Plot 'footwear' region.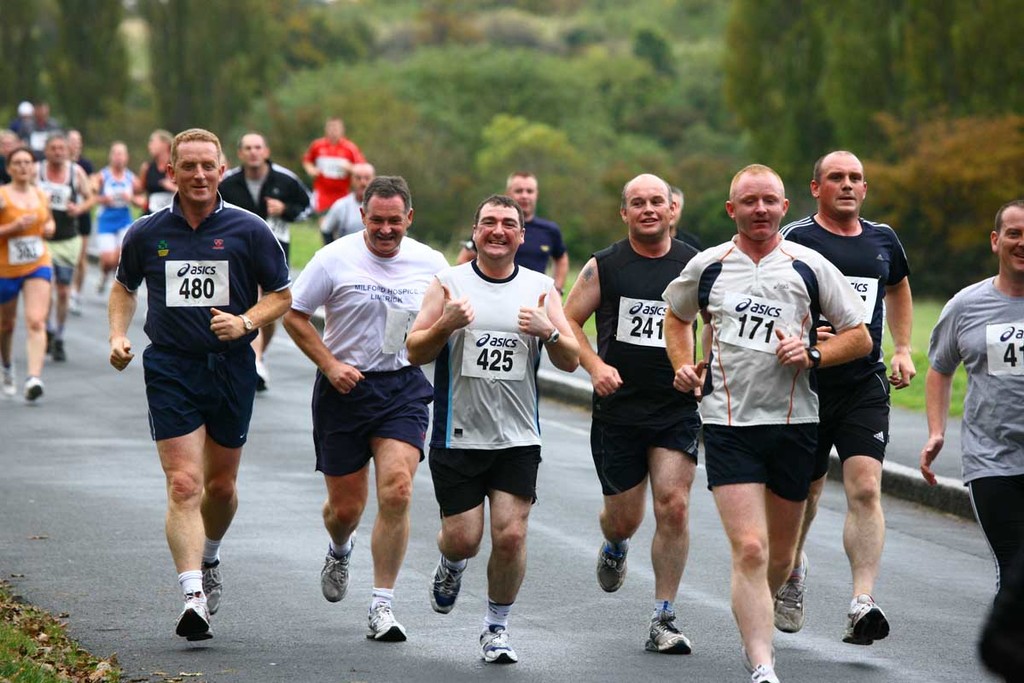
Plotted at 22:376:44:402.
